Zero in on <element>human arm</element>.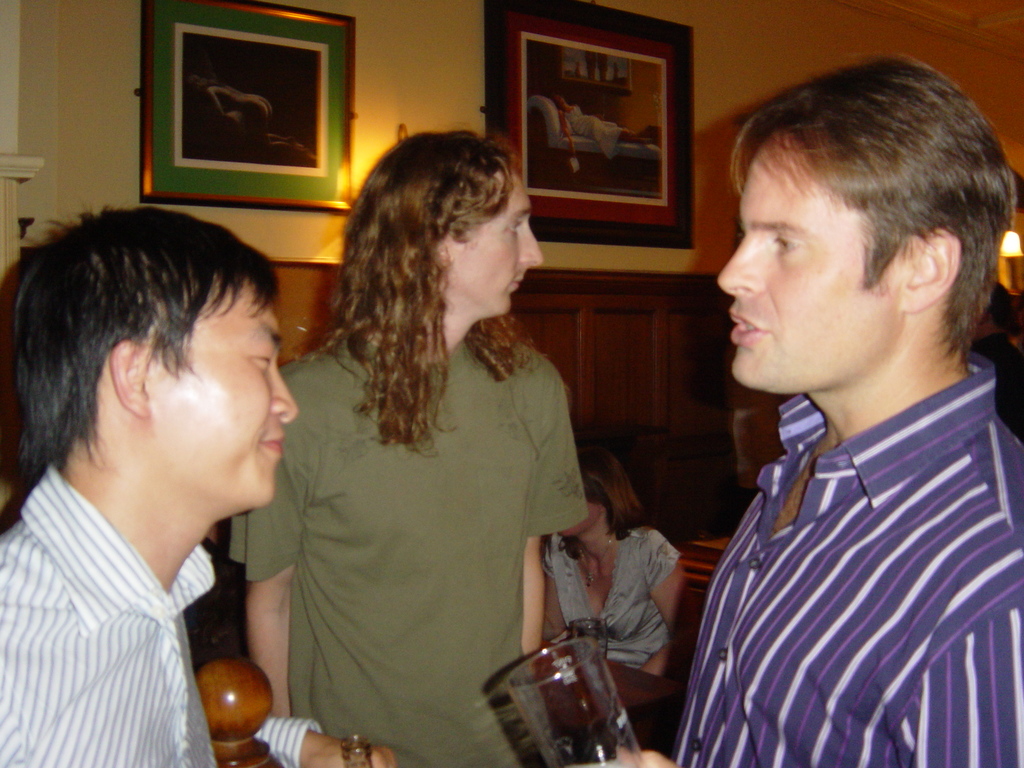
Zeroed in: <box>633,529,689,681</box>.
